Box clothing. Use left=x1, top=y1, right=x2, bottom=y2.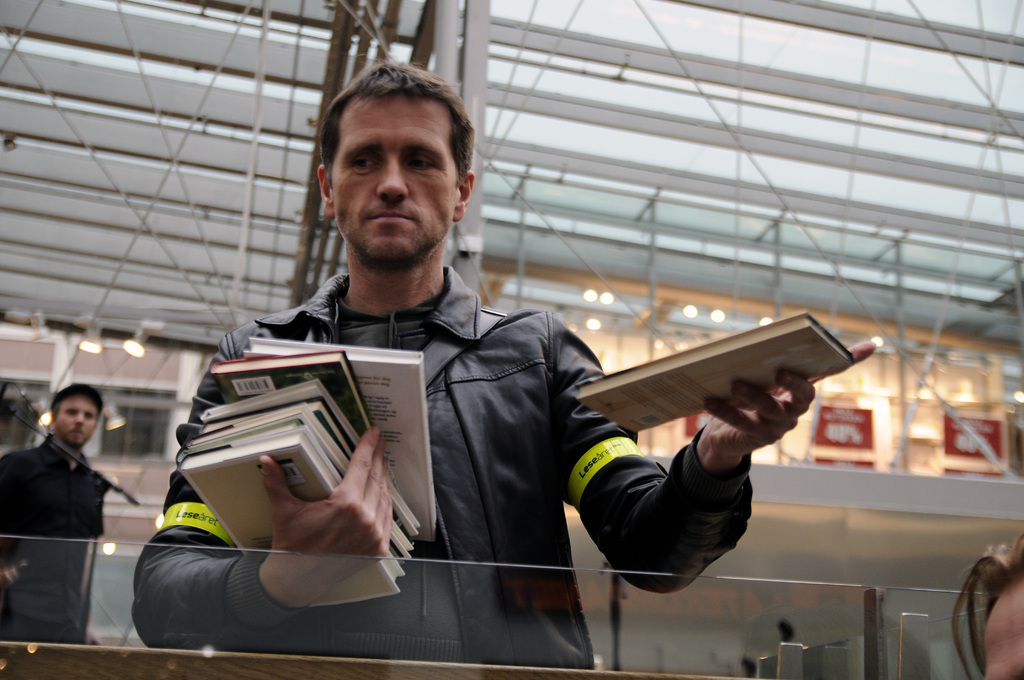
left=6, top=399, right=120, bottom=632.
